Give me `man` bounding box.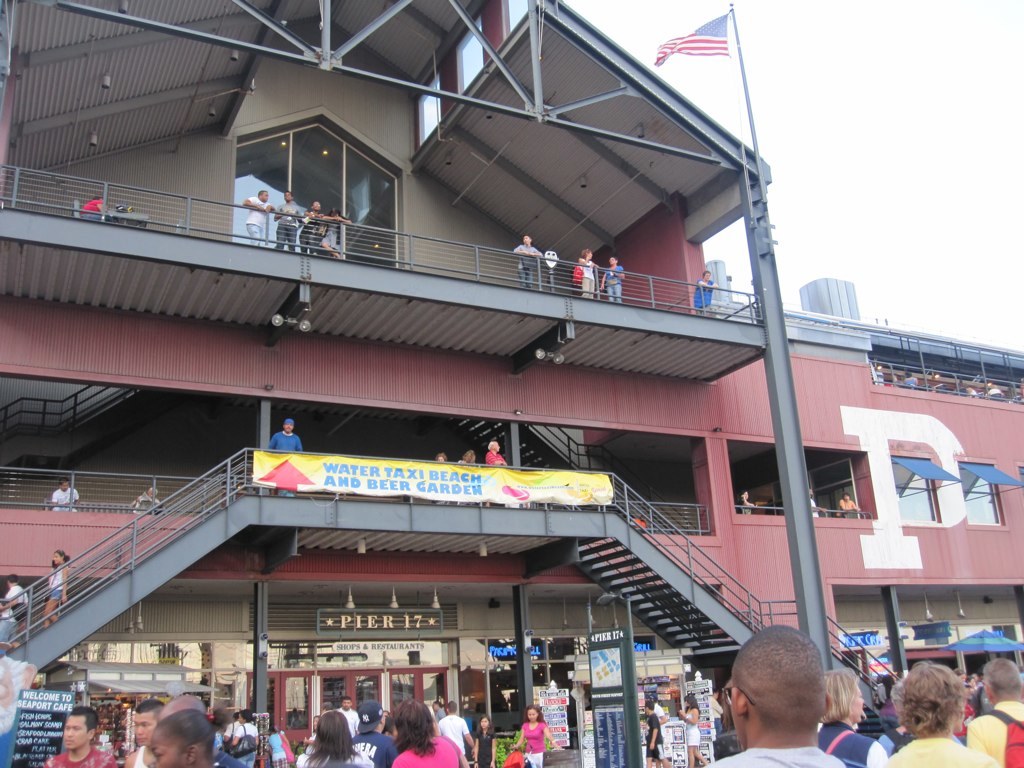
{"left": 268, "top": 418, "right": 303, "bottom": 454}.
